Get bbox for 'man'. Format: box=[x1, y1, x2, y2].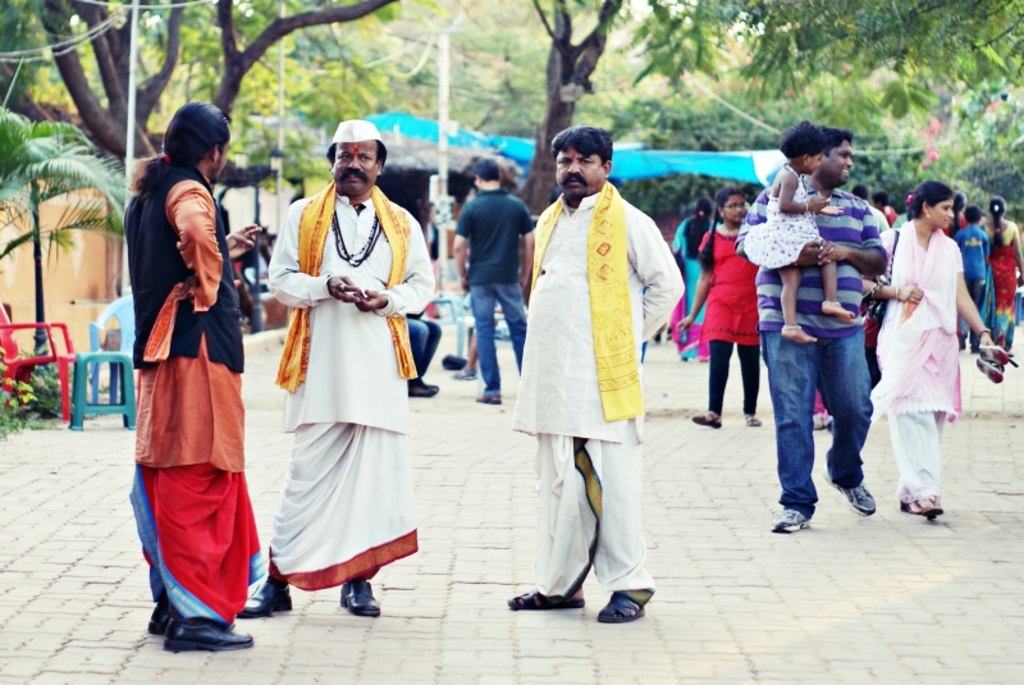
box=[733, 127, 888, 530].
